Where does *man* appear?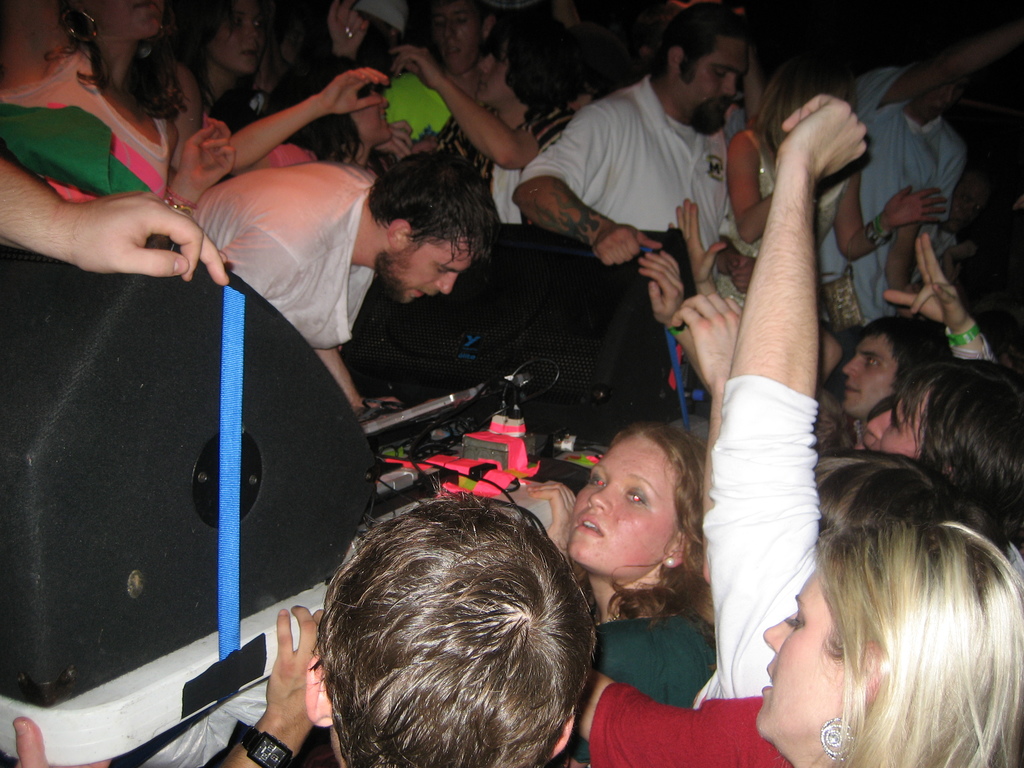
Appears at region(184, 139, 496, 436).
